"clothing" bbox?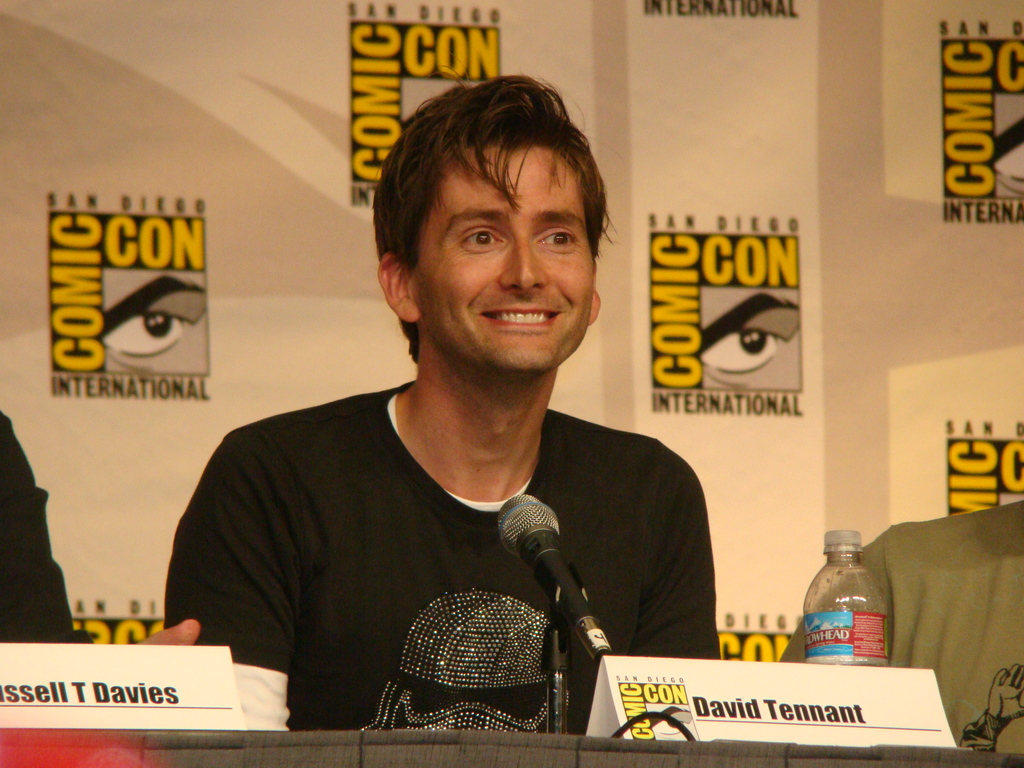
detection(0, 415, 74, 643)
